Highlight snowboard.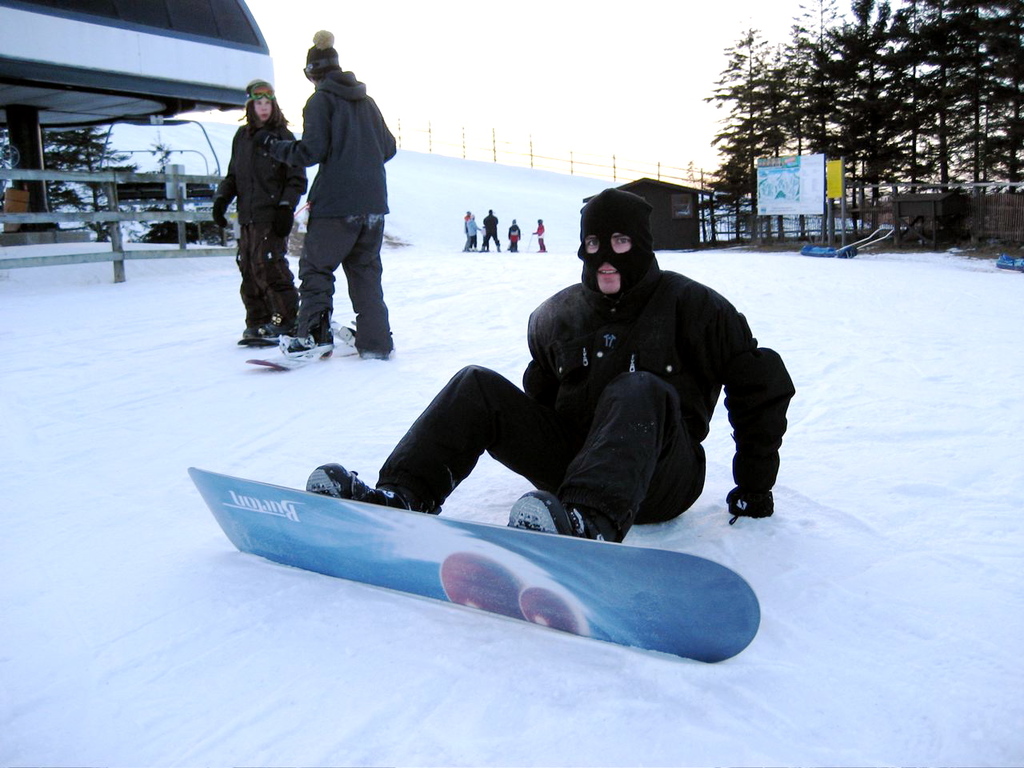
Highlighted region: crop(186, 466, 763, 666).
